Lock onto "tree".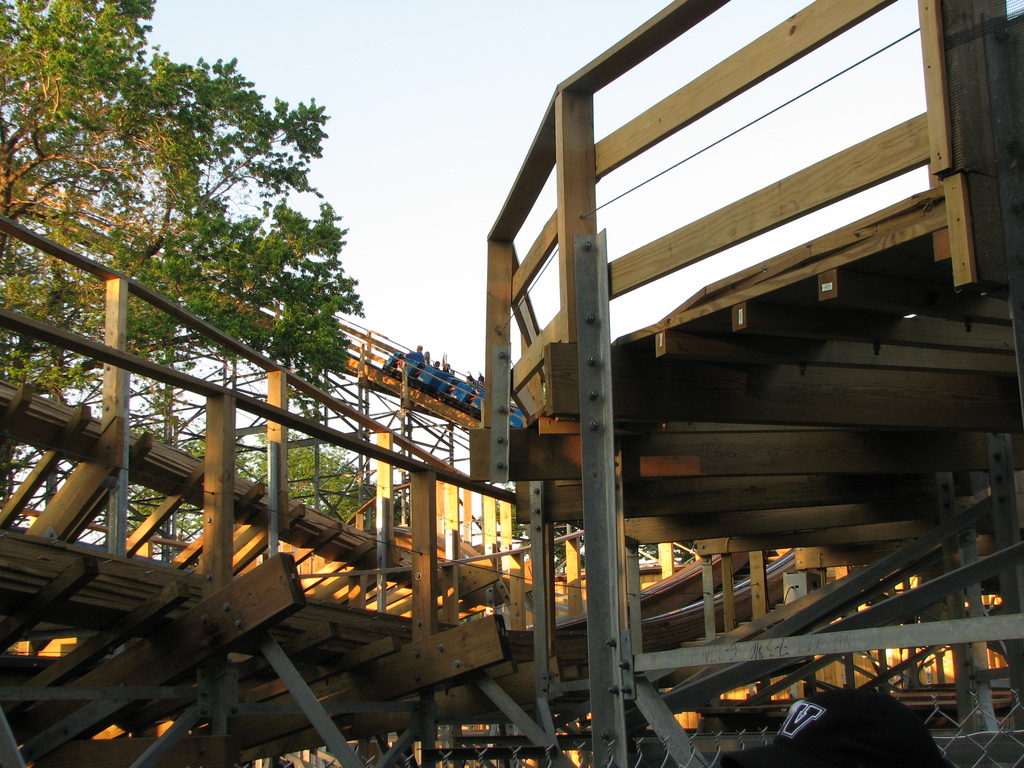
Locked: [113, 426, 380, 576].
